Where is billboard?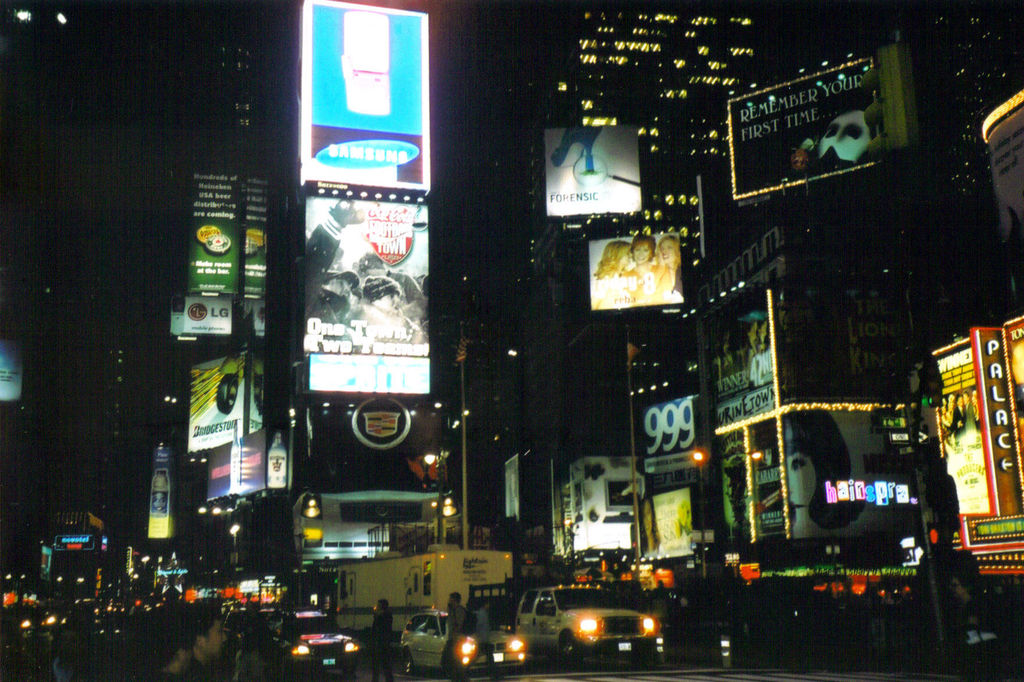
pyautogui.locateOnScreen(301, 198, 422, 350).
